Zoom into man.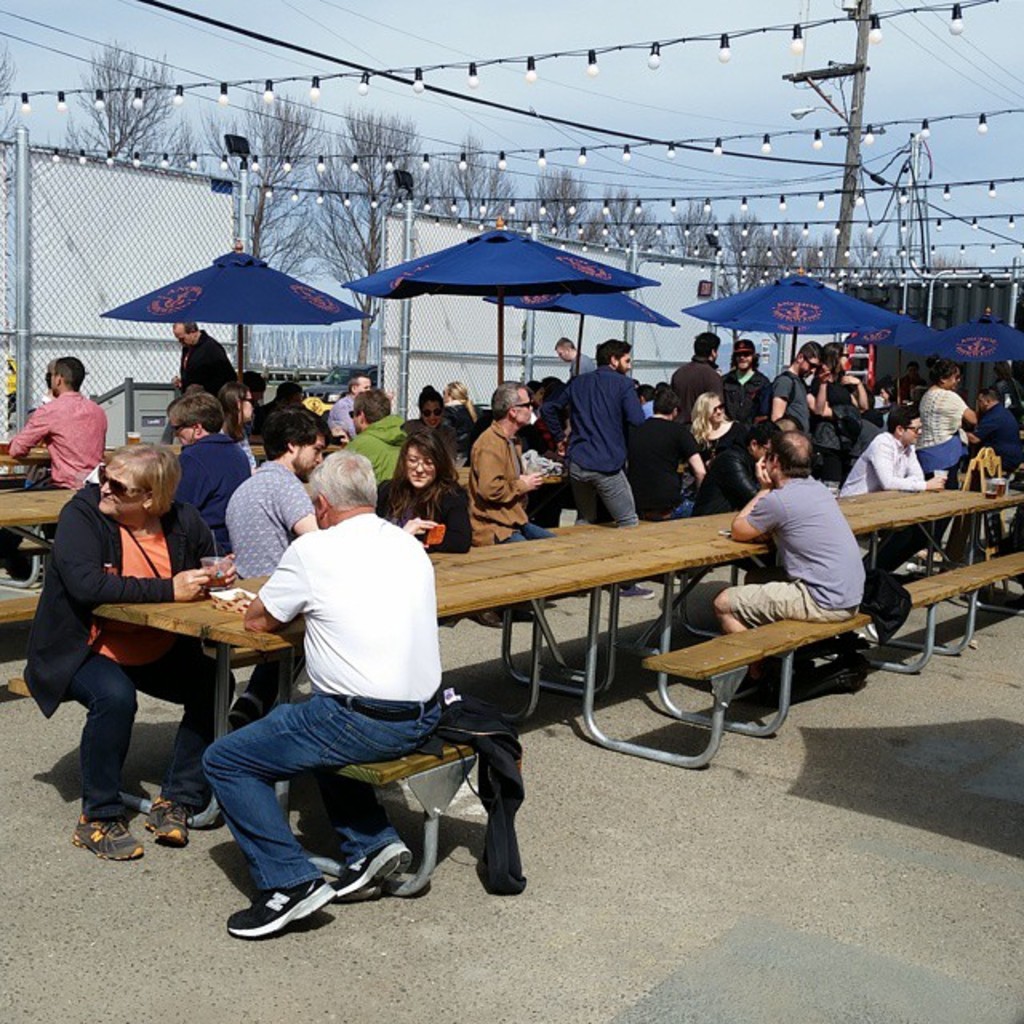
Zoom target: [x1=170, y1=320, x2=240, y2=397].
